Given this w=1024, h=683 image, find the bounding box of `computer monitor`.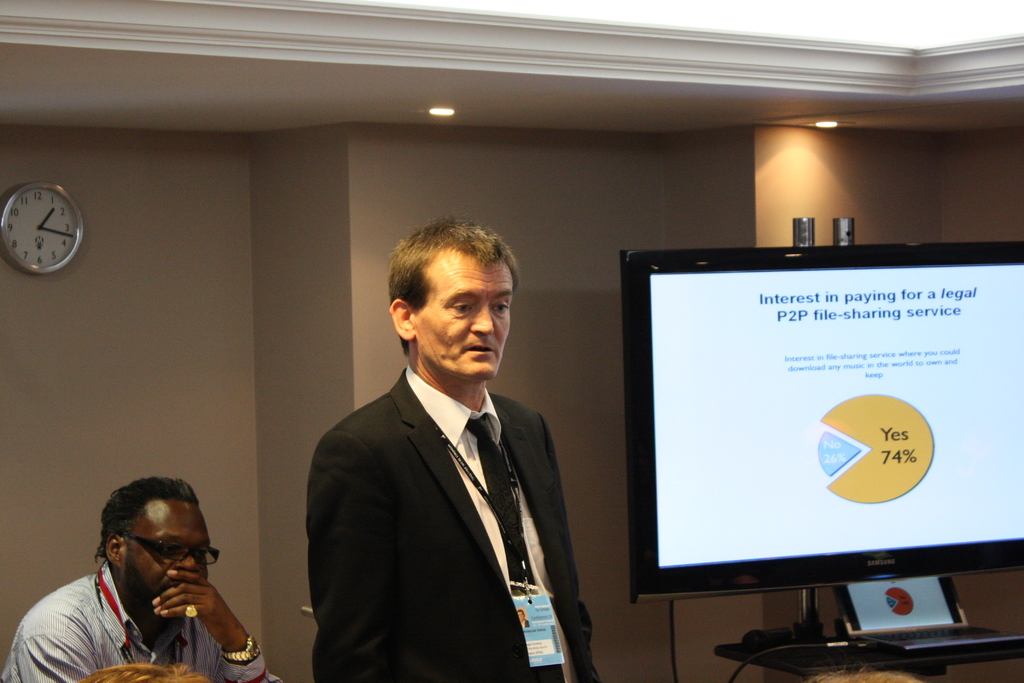
(618,235,1023,682).
